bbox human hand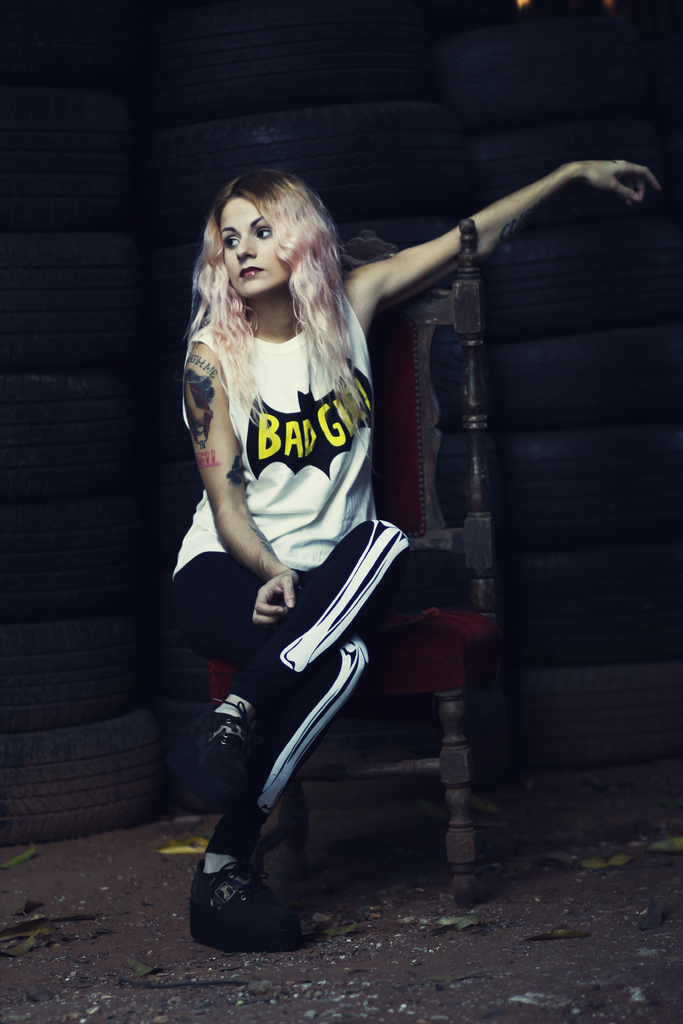
249/566/300/633
